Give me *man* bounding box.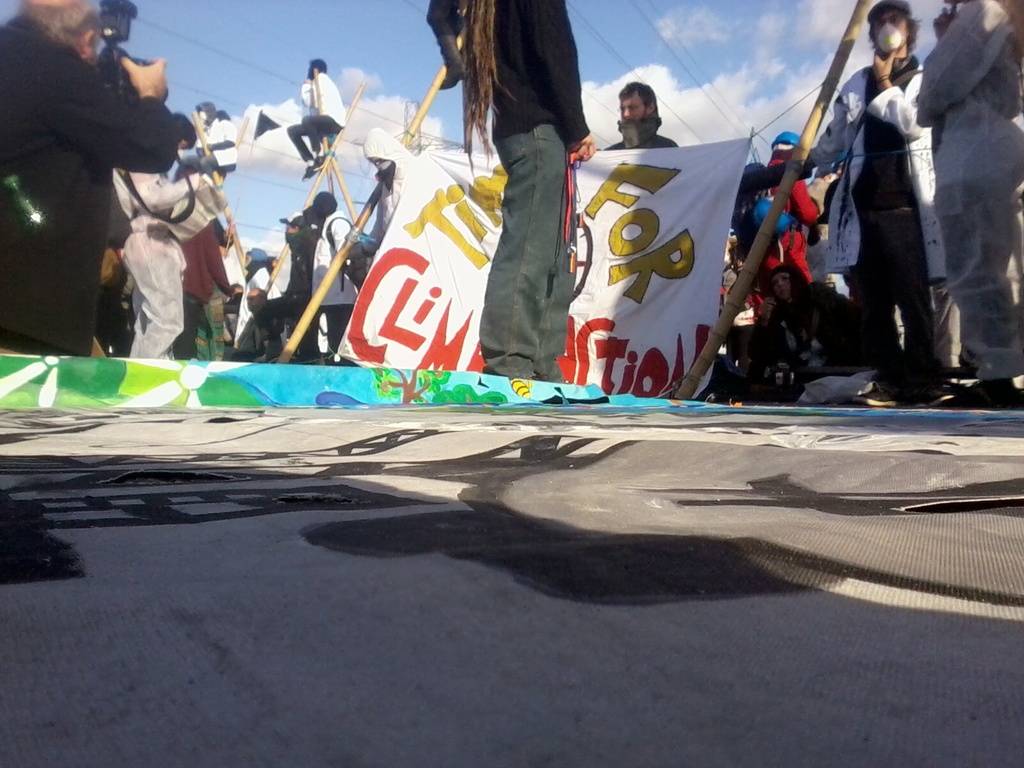
locate(602, 79, 680, 149).
